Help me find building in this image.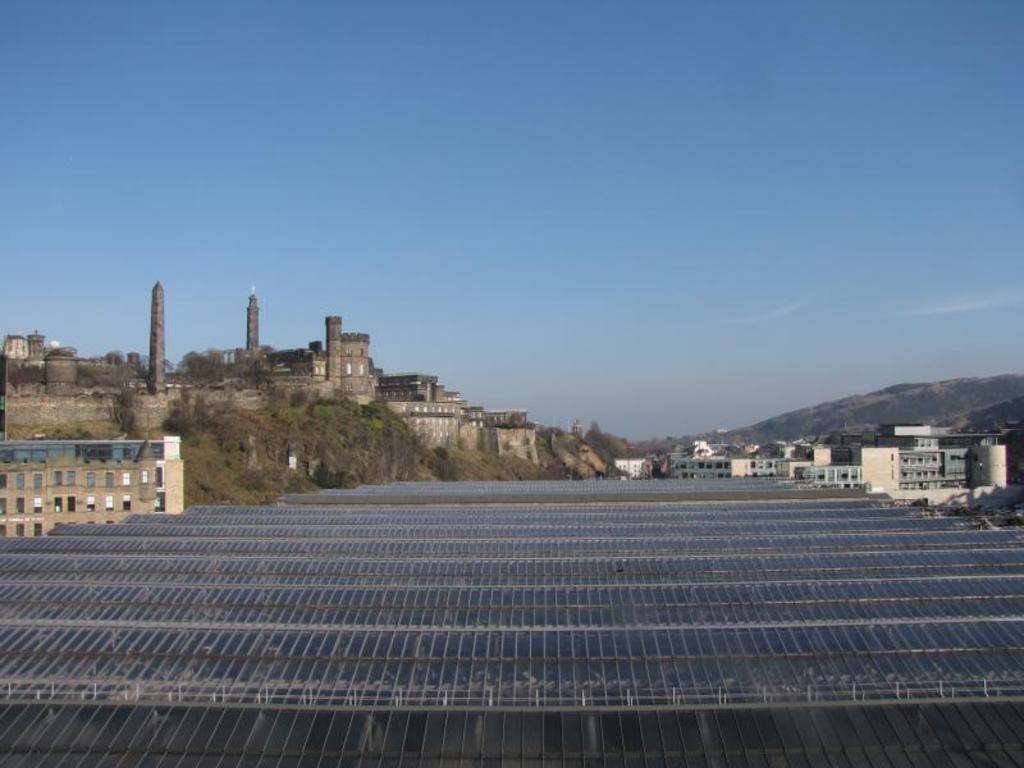
Found it: [0, 433, 184, 541].
